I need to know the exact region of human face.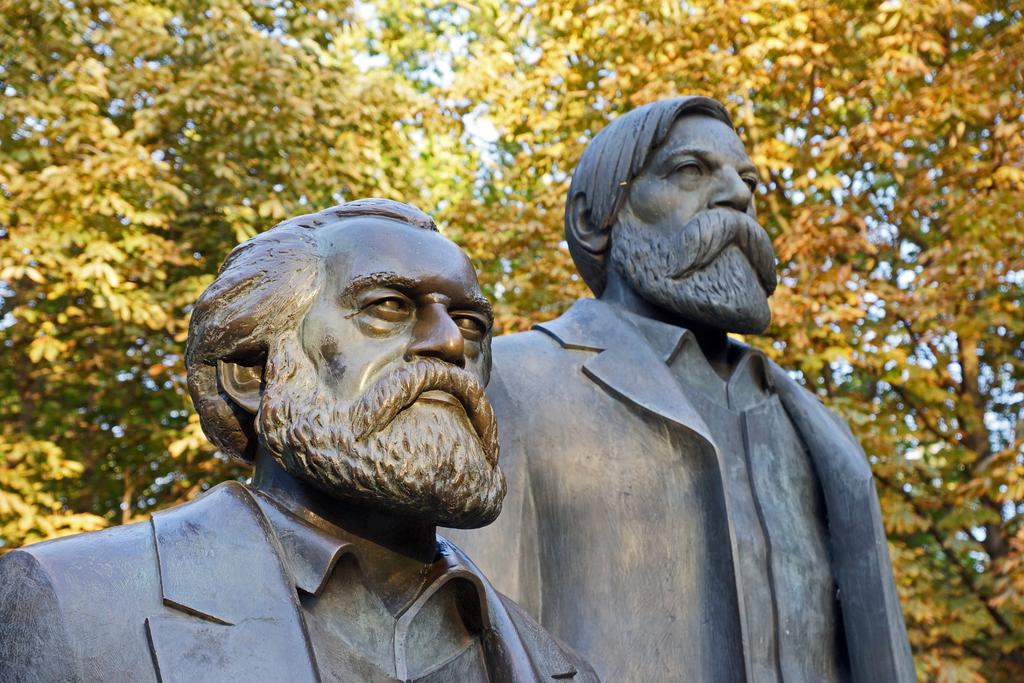
Region: select_region(616, 113, 776, 333).
